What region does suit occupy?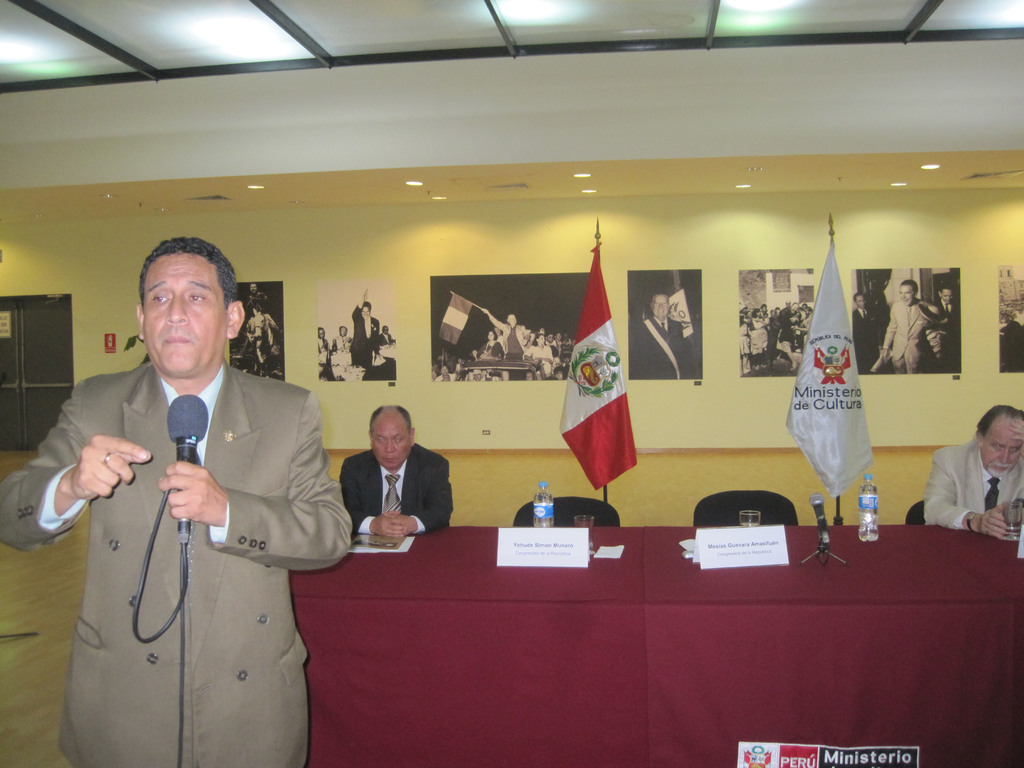
detection(935, 298, 957, 324).
